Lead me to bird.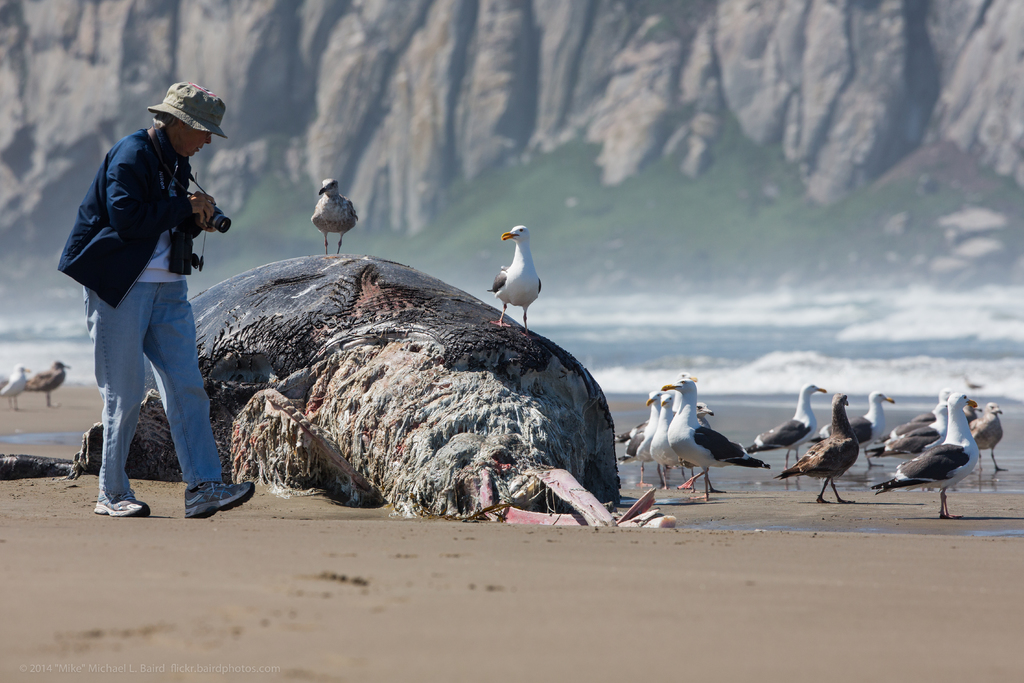
Lead to <region>628, 388, 680, 482</region>.
